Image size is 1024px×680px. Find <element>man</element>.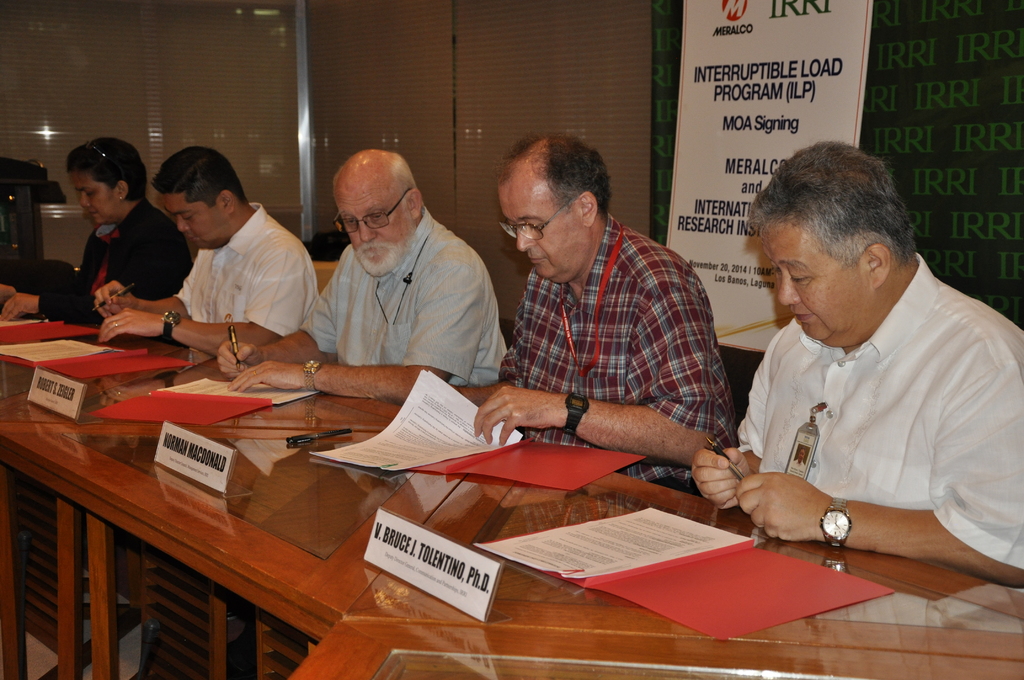
left=206, top=151, right=513, bottom=400.
